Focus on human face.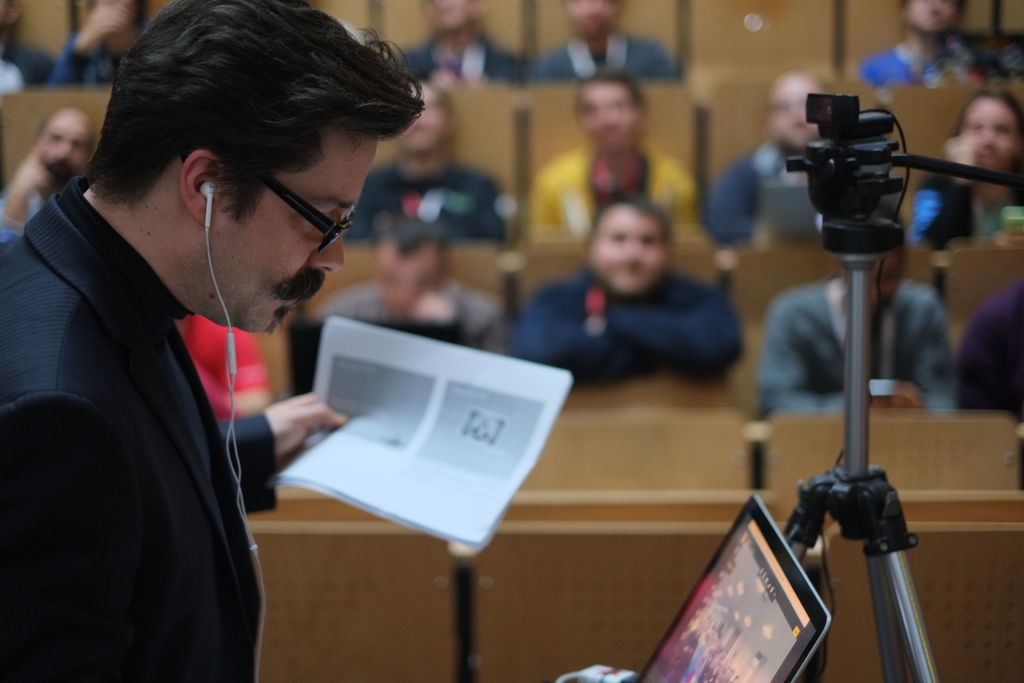
Focused at <region>378, 257, 431, 317</region>.
